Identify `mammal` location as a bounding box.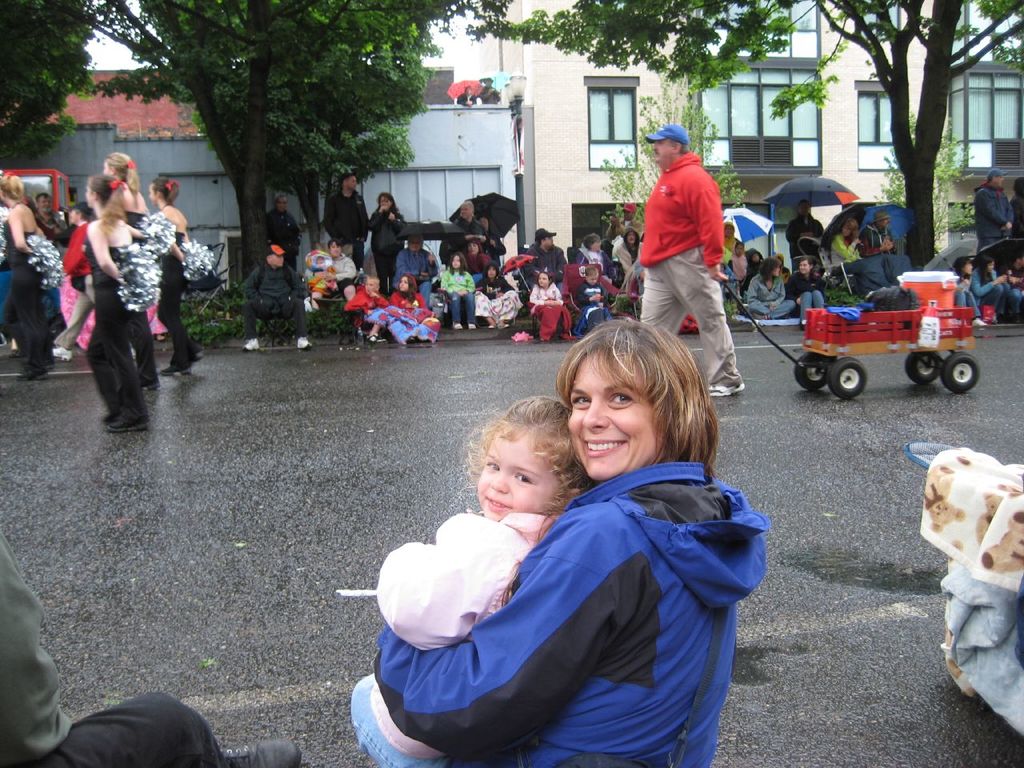
833:216:864:264.
